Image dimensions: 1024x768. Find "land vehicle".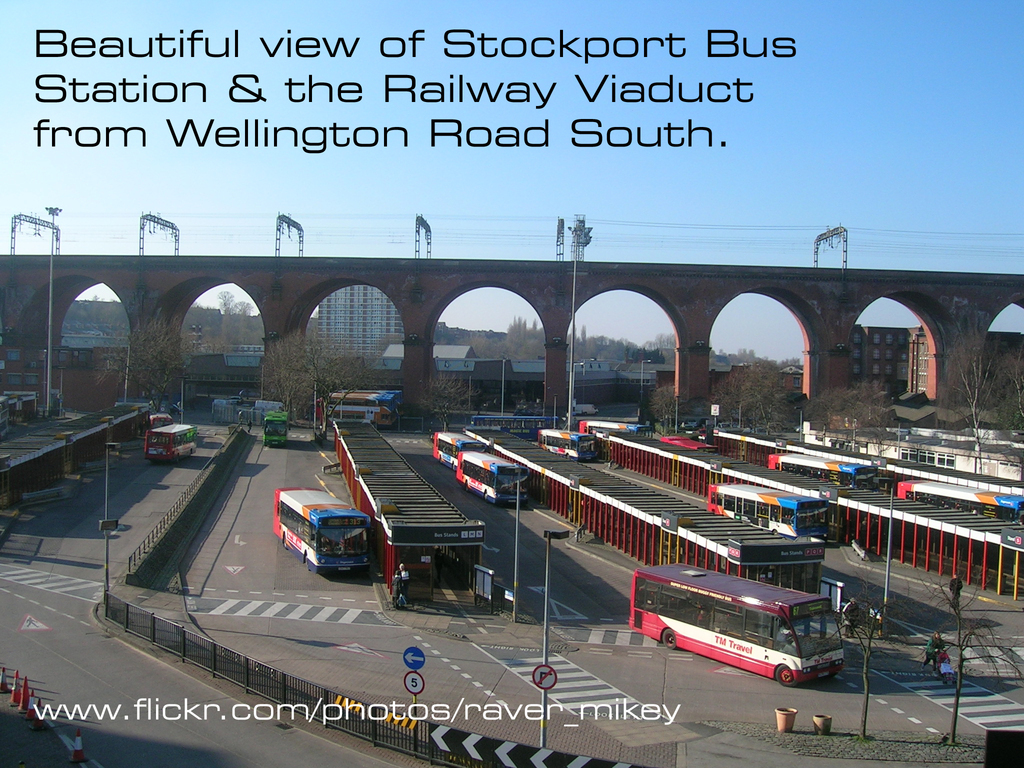
box=[329, 396, 403, 420].
